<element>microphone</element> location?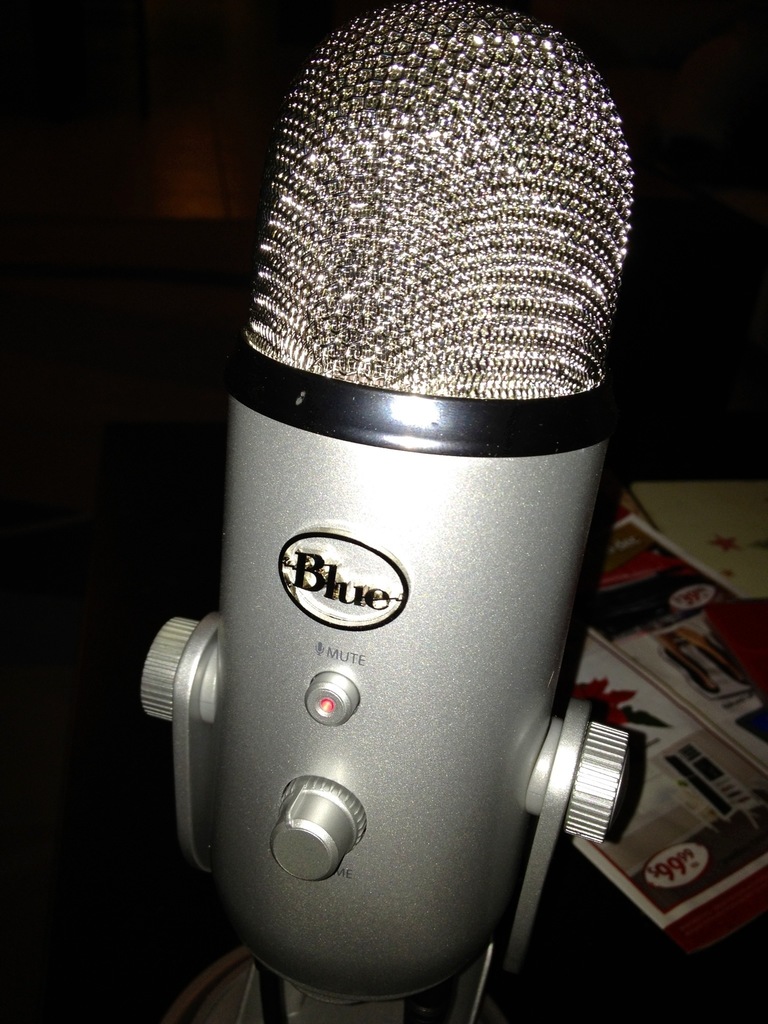
left=201, top=0, right=640, bottom=1009
